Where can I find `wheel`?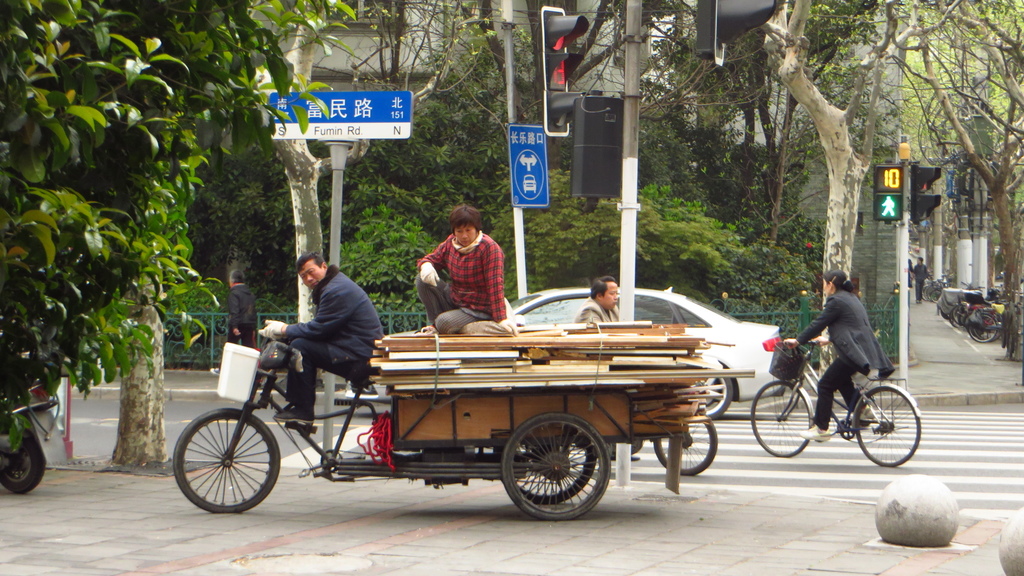
You can find it at [652, 408, 722, 479].
